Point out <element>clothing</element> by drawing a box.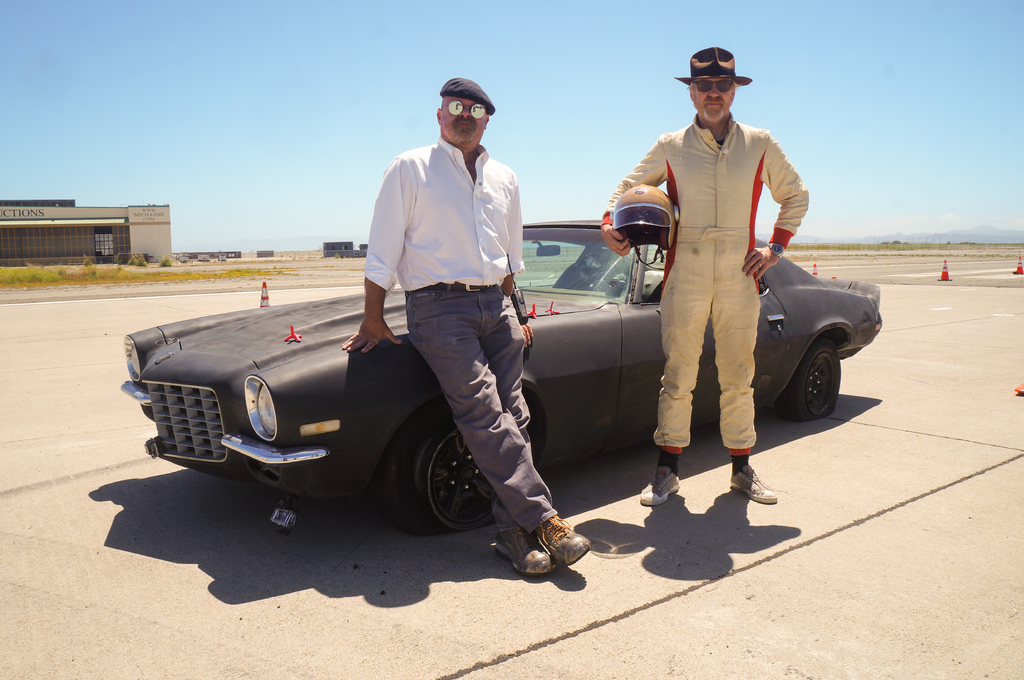
<box>364,134,562,538</box>.
